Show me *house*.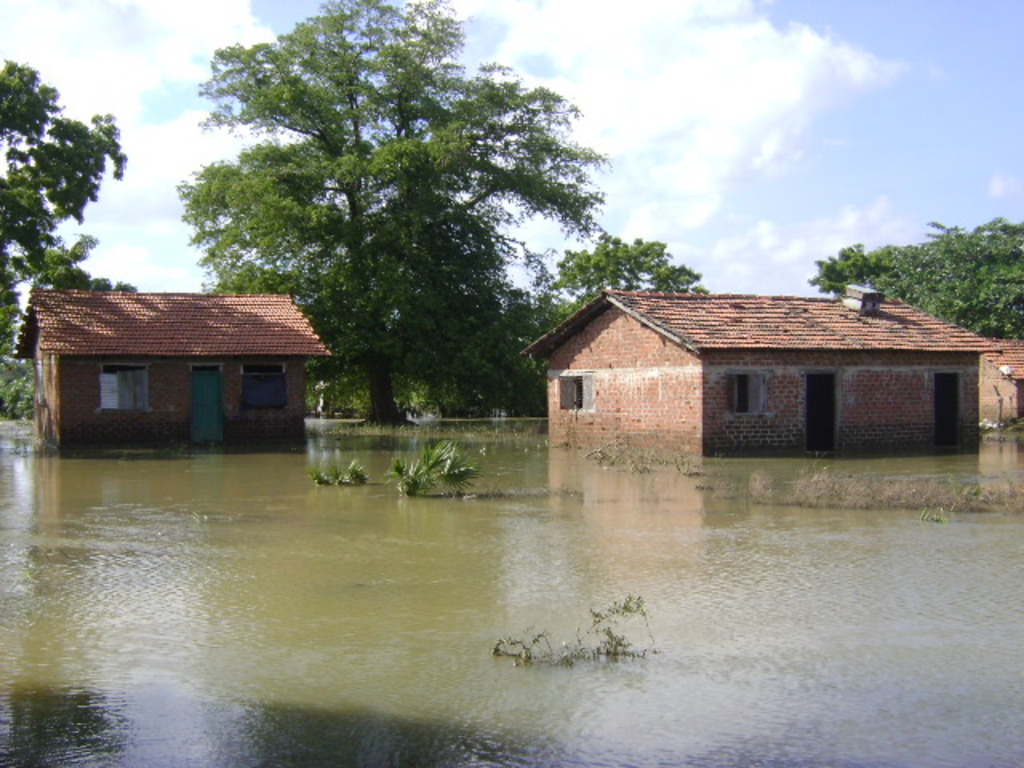
*house* is here: bbox=[982, 333, 1022, 443].
